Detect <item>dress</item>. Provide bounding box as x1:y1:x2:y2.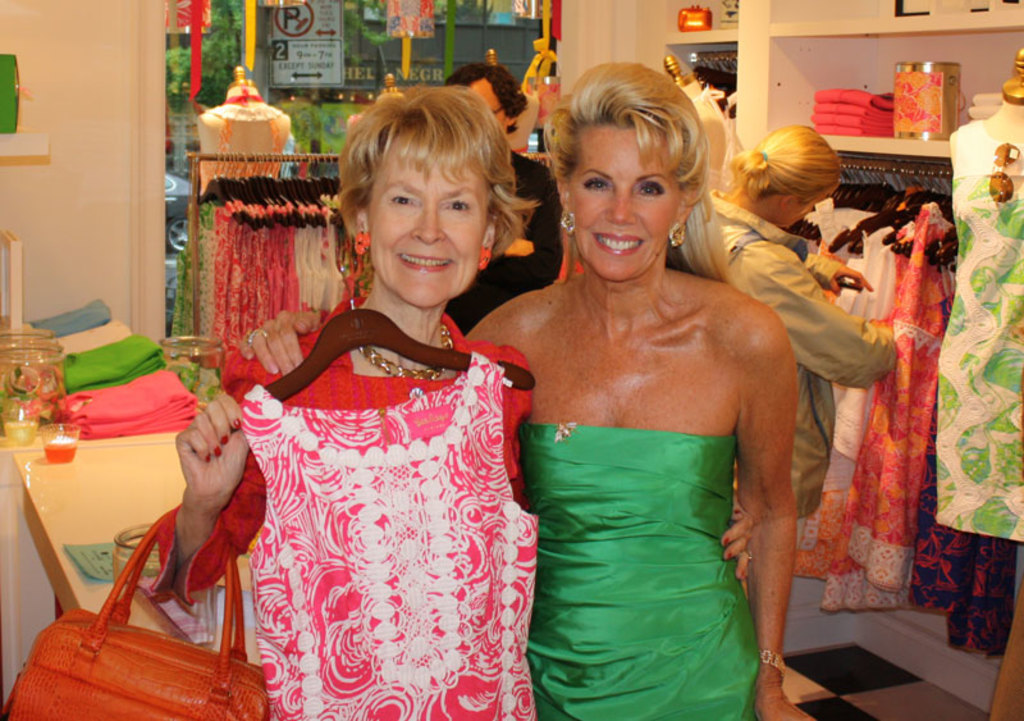
518:350:778:704.
